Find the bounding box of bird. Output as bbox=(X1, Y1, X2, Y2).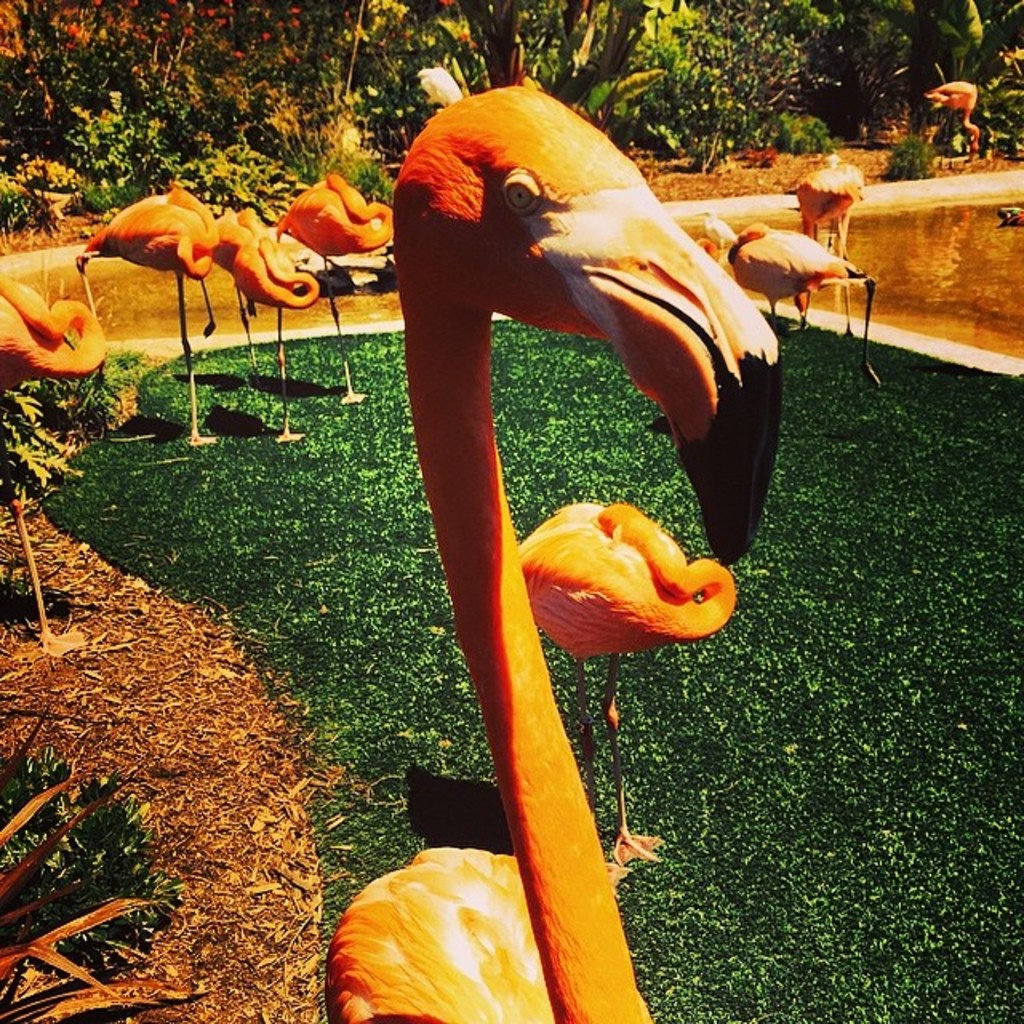
bbox=(336, 123, 778, 984).
